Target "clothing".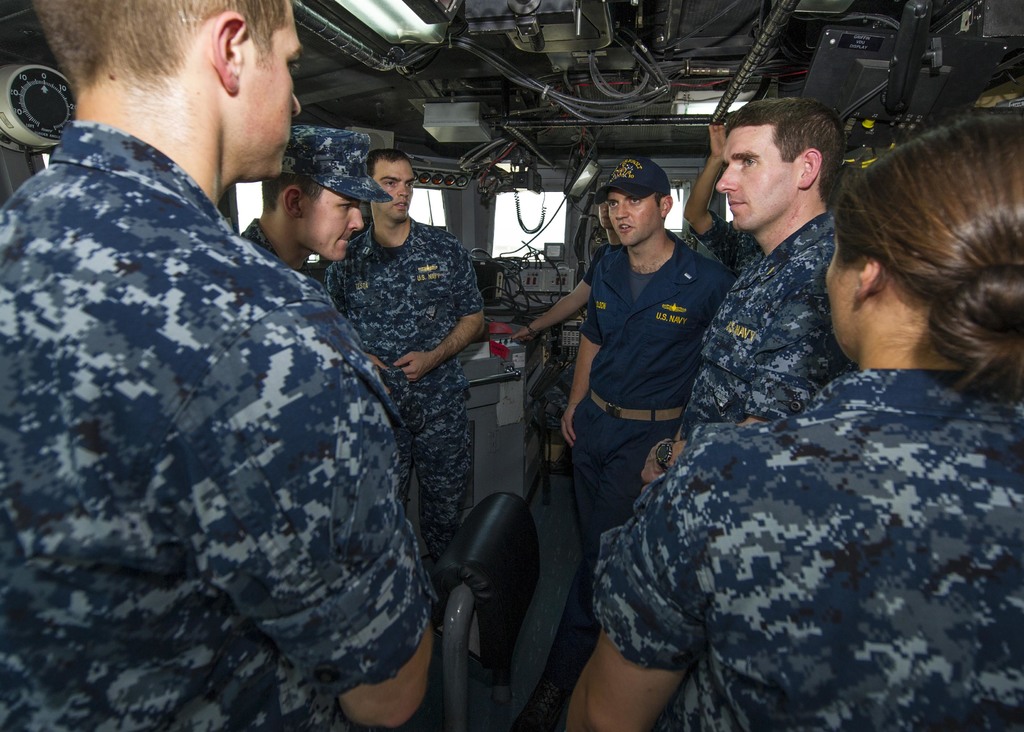
Target region: box(582, 373, 1021, 731).
